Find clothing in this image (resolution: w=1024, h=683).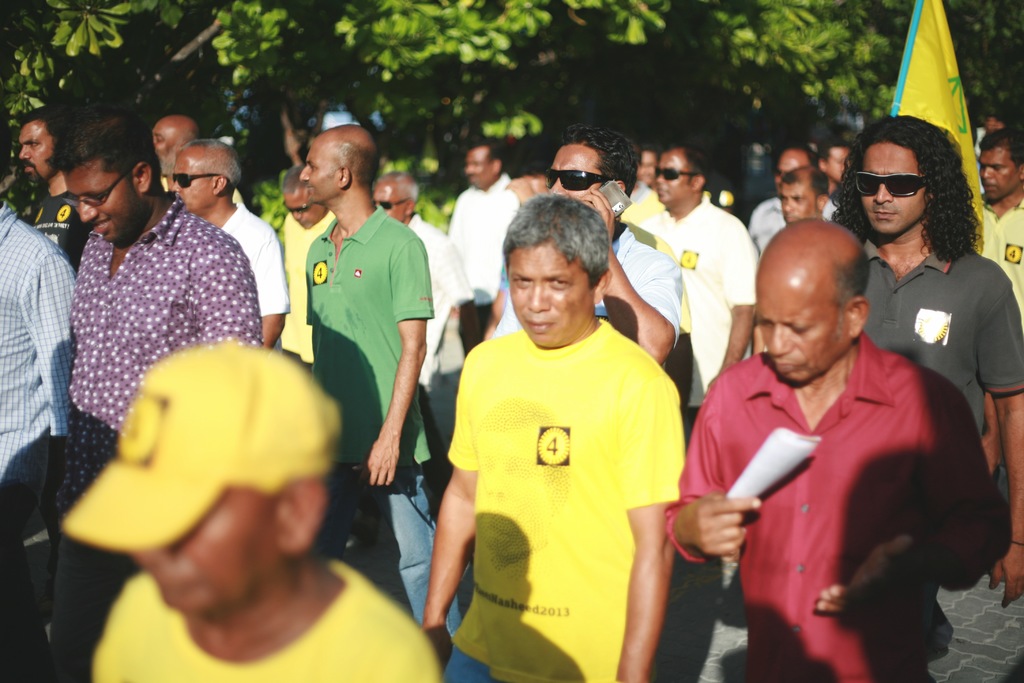
438:283:694:658.
